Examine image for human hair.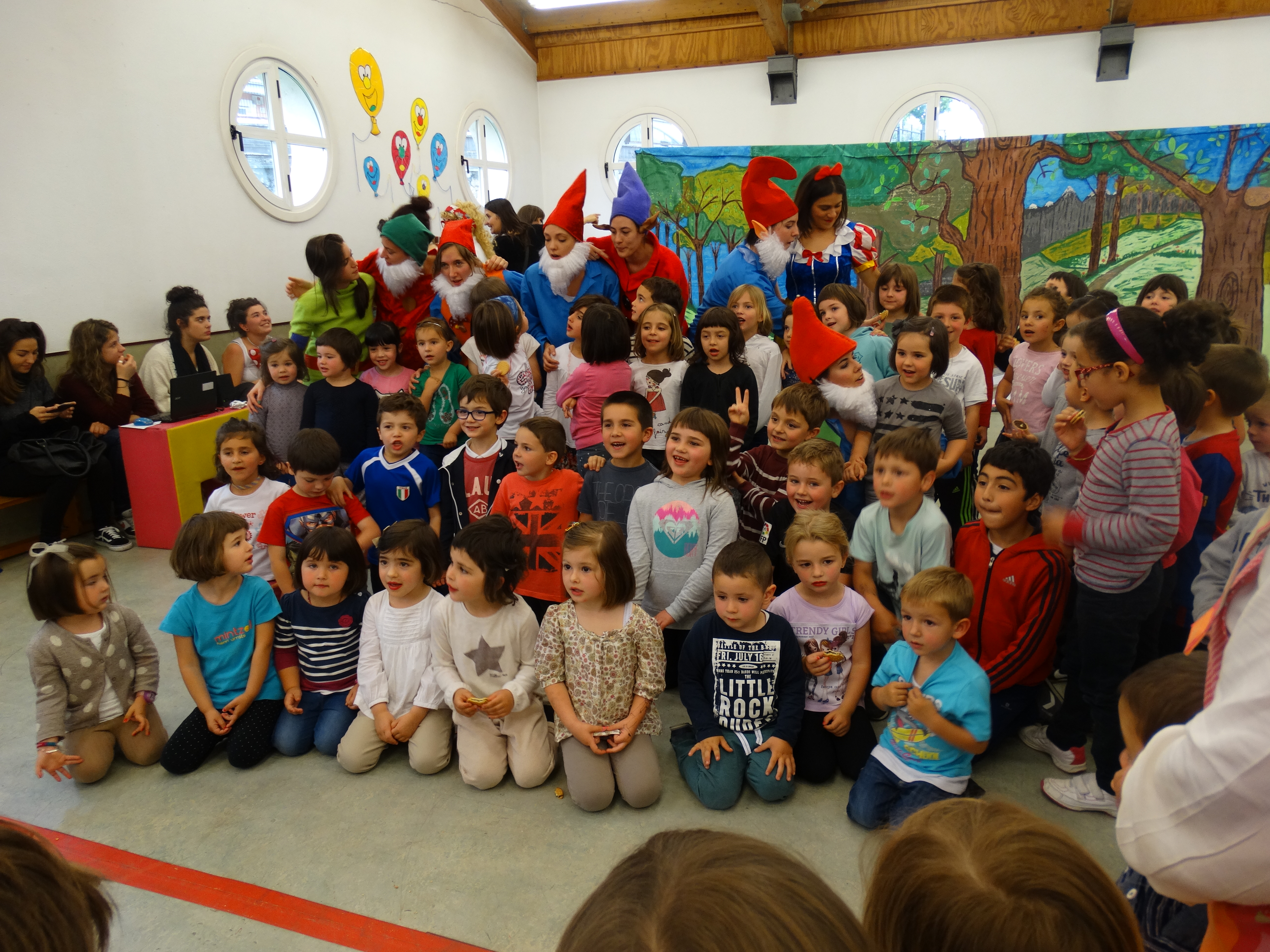
Examination result: region(89, 78, 98, 87).
